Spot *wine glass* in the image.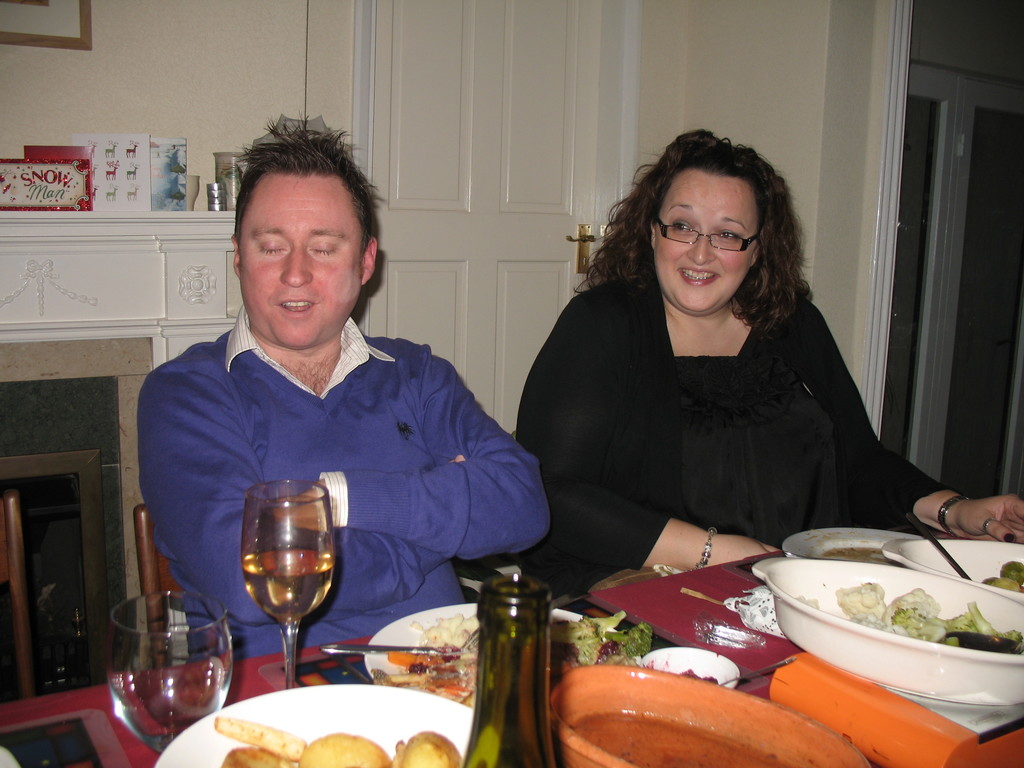
*wine glass* found at BBox(242, 483, 337, 687).
